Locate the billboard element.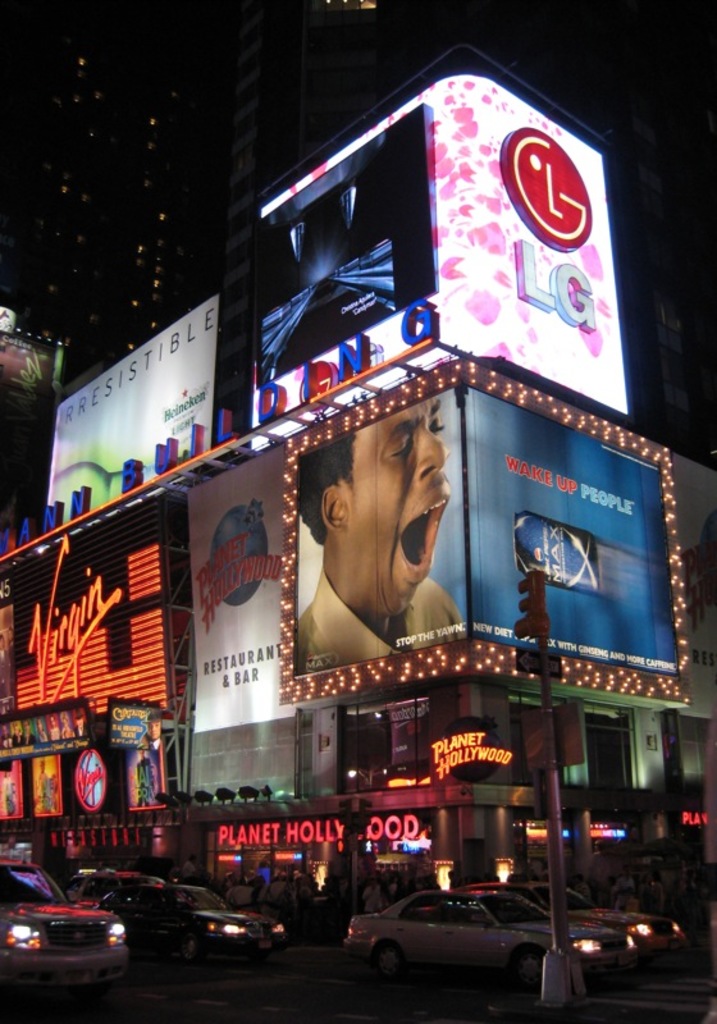
Element bbox: box=[254, 346, 677, 774].
